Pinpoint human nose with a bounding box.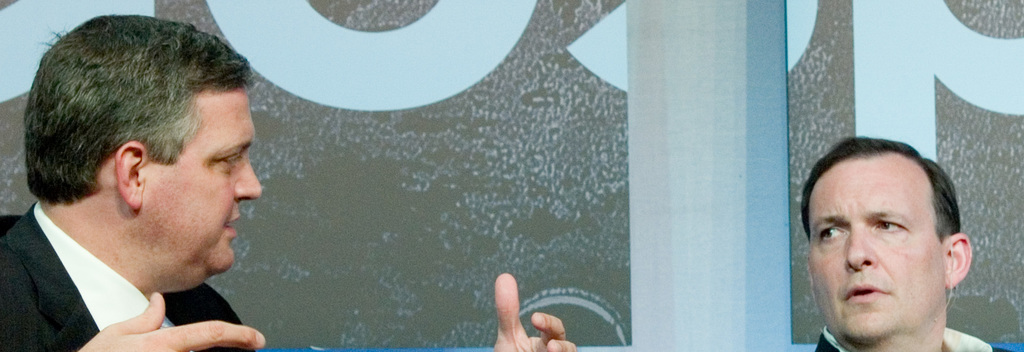
bbox=[843, 229, 879, 271].
